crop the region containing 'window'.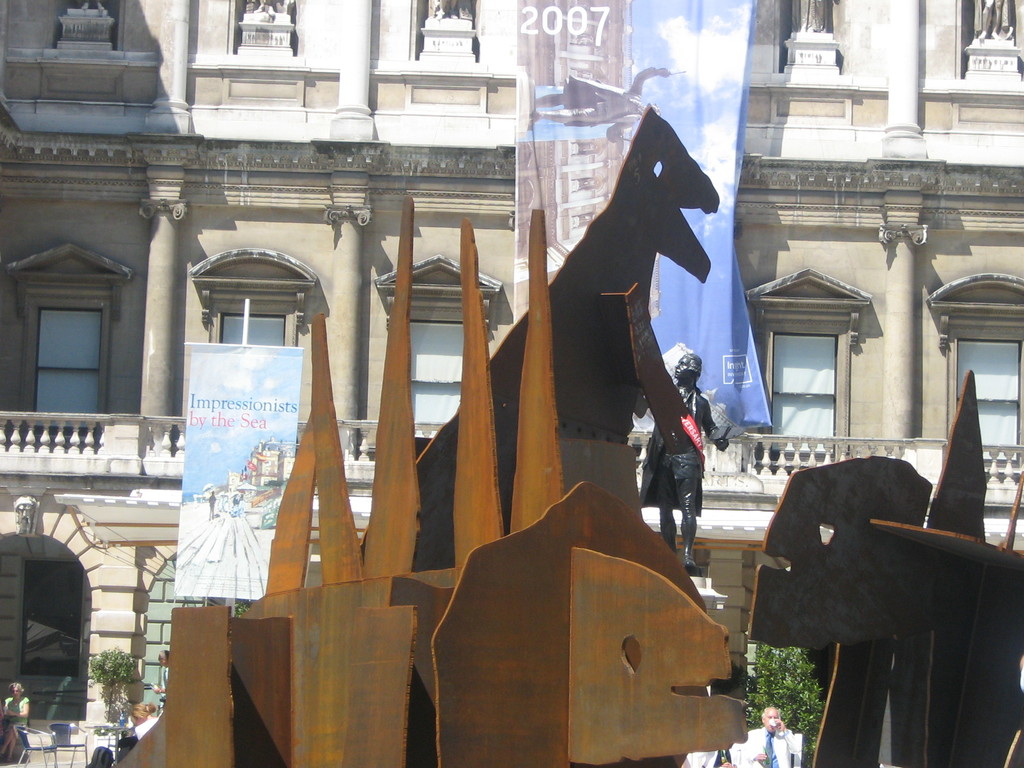
Crop region: box=[372, 278, 500, 426].
